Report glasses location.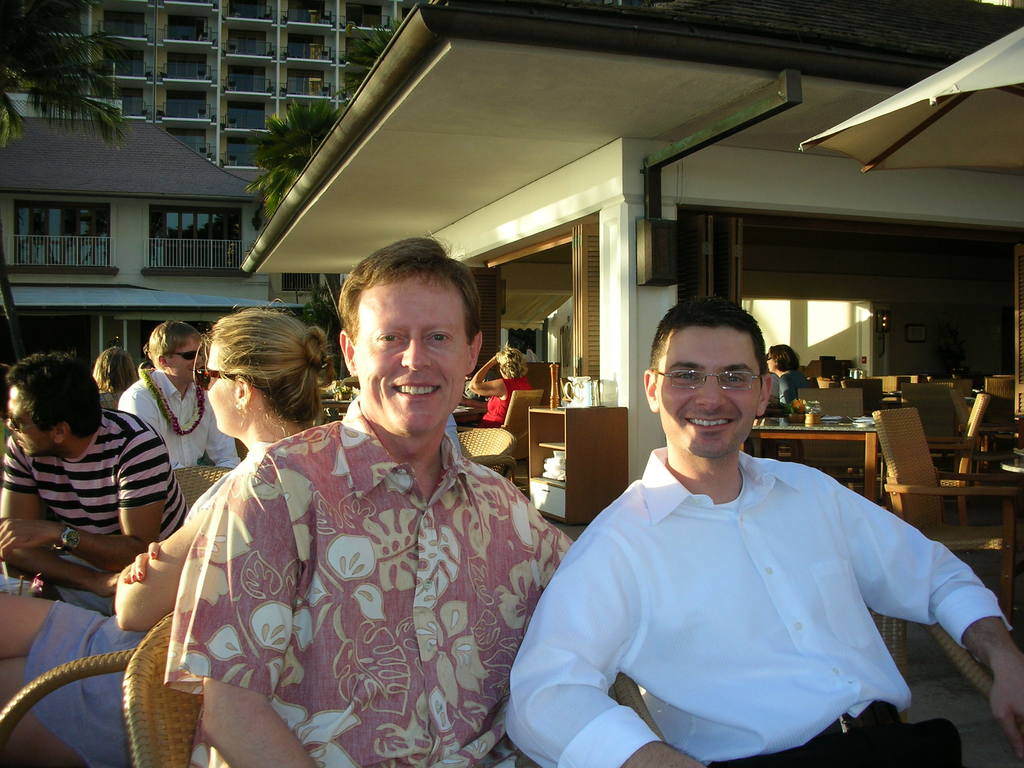
Report: bbox=[648, 364, 763, 393].
